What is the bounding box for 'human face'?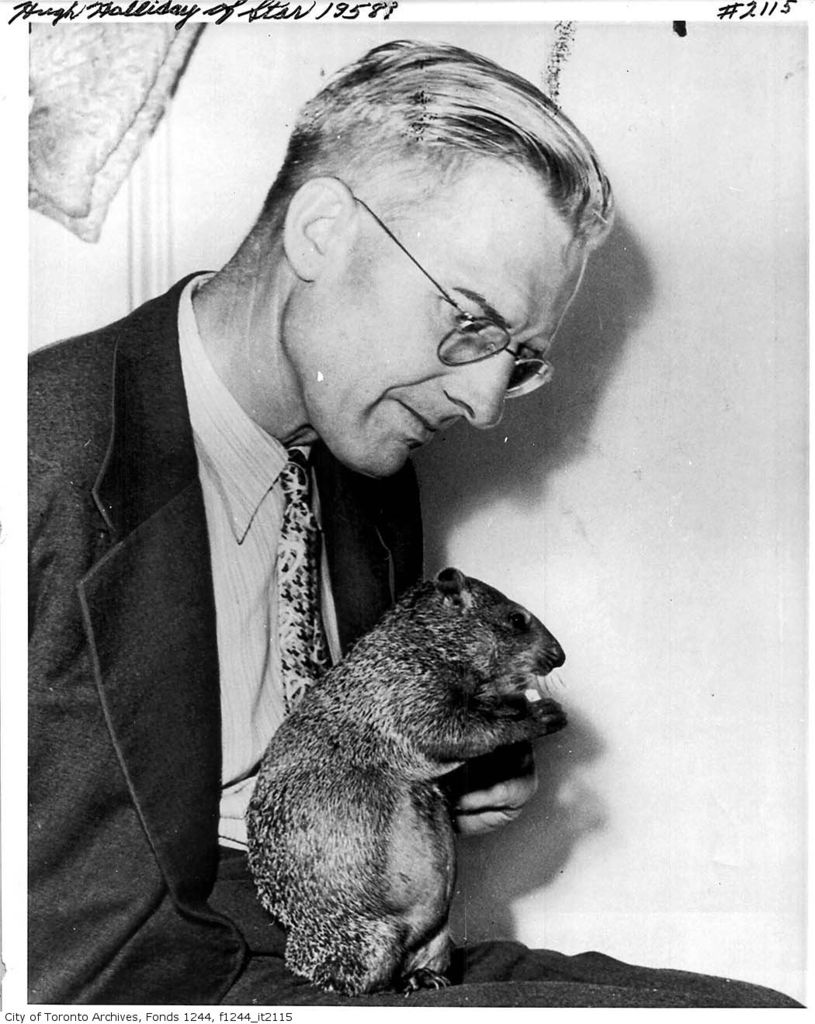
detection(295, 155, 596, 465).
